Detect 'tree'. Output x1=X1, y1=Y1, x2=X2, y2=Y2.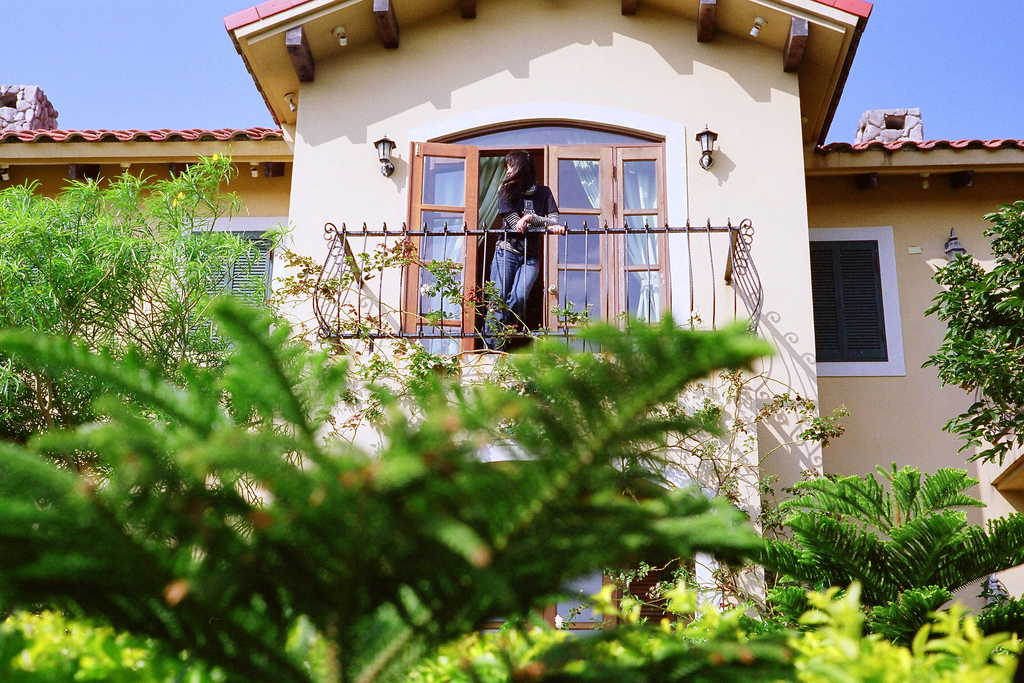
x1=929, y1=195, x2=1023, y2=456.
